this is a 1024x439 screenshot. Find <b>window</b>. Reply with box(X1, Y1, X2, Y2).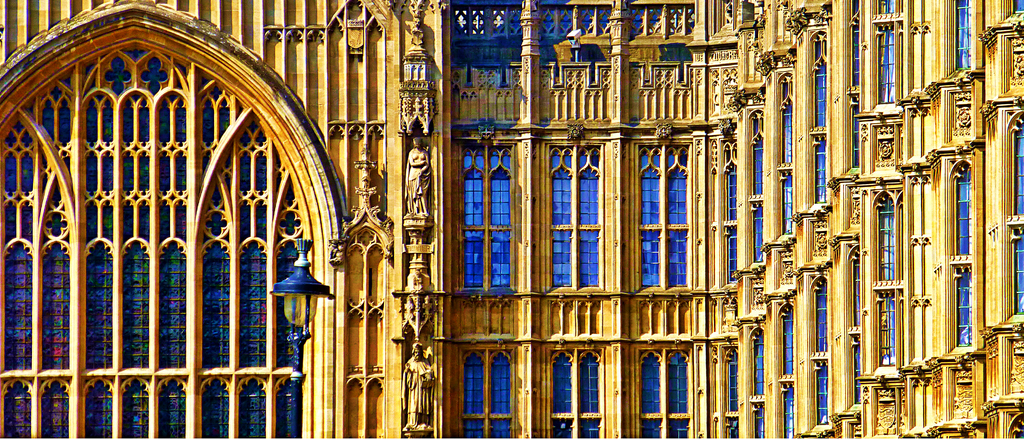
box(637, 143, 684, 283).
